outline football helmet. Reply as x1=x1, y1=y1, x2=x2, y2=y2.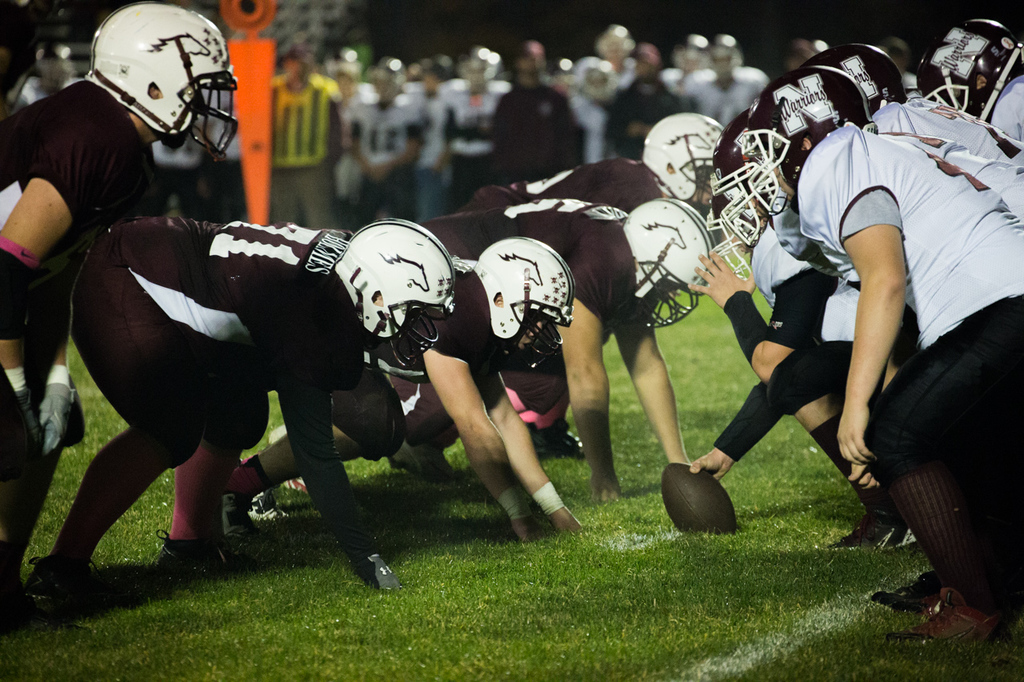
x1=330, y1=215, x2=450, y2=376.
